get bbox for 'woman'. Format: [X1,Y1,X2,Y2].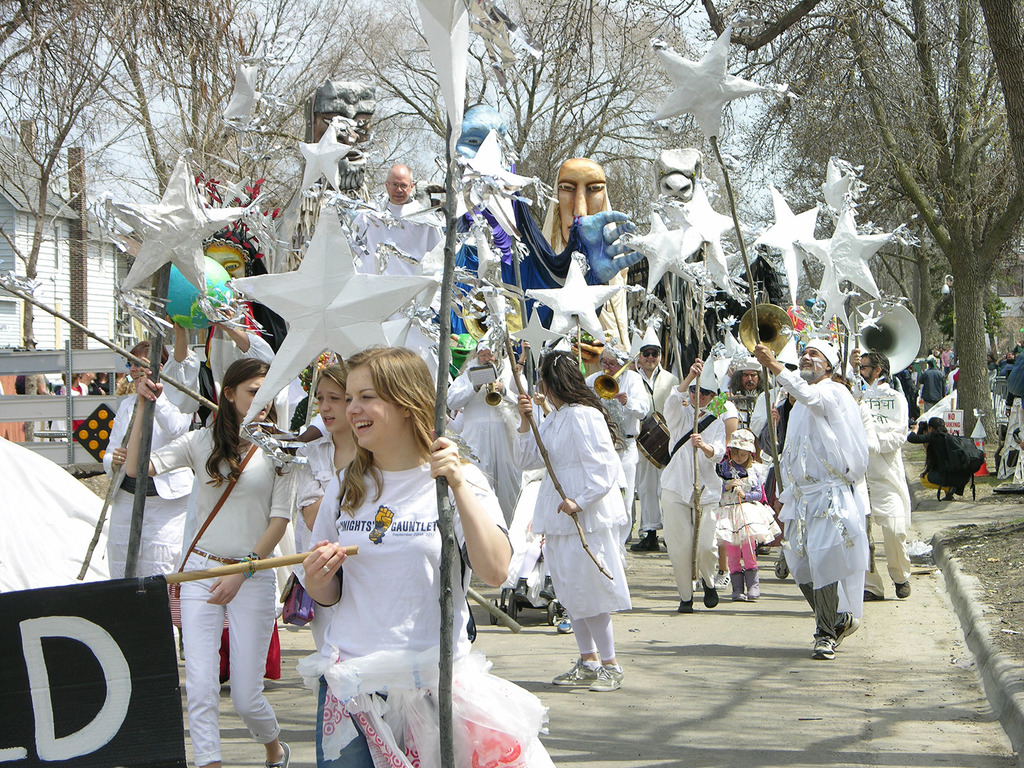
[509,342,632,701].
